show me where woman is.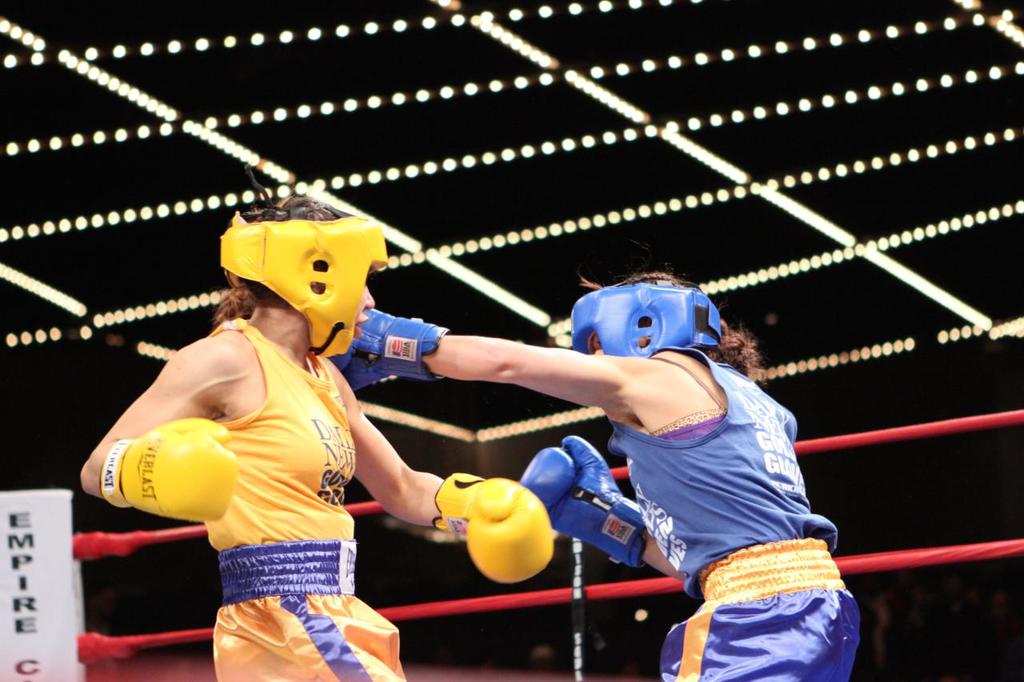
woman is at [x1=95, y1=201, x2=419, y2=659].
